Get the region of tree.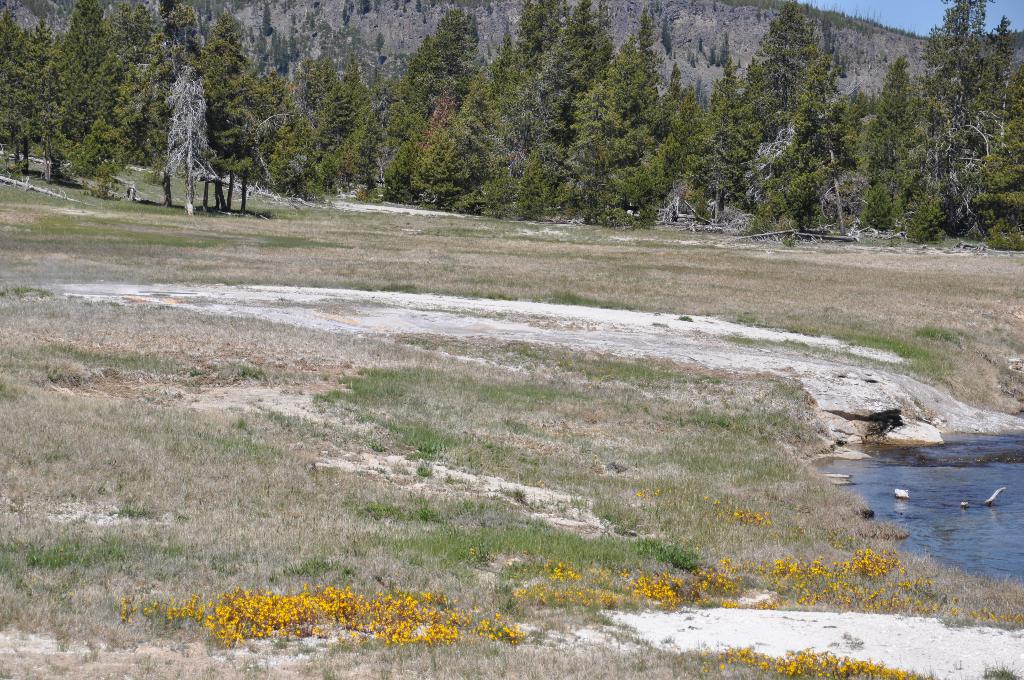
left=342, top=5, right=356, bottom=26.
